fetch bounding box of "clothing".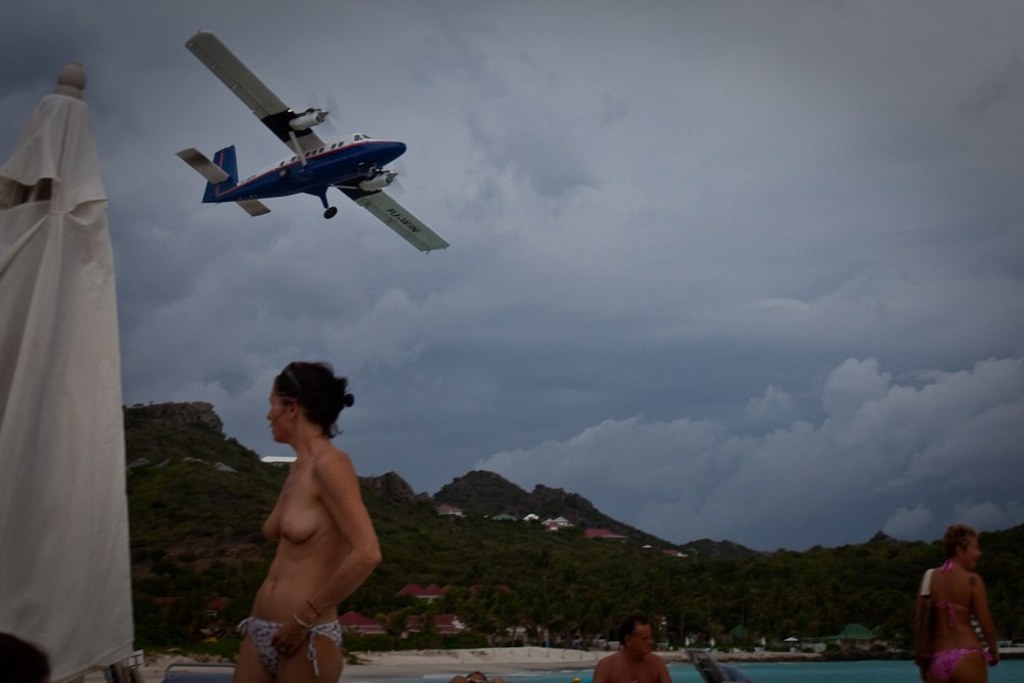
Bbox: 240, 615, 346, 682.
